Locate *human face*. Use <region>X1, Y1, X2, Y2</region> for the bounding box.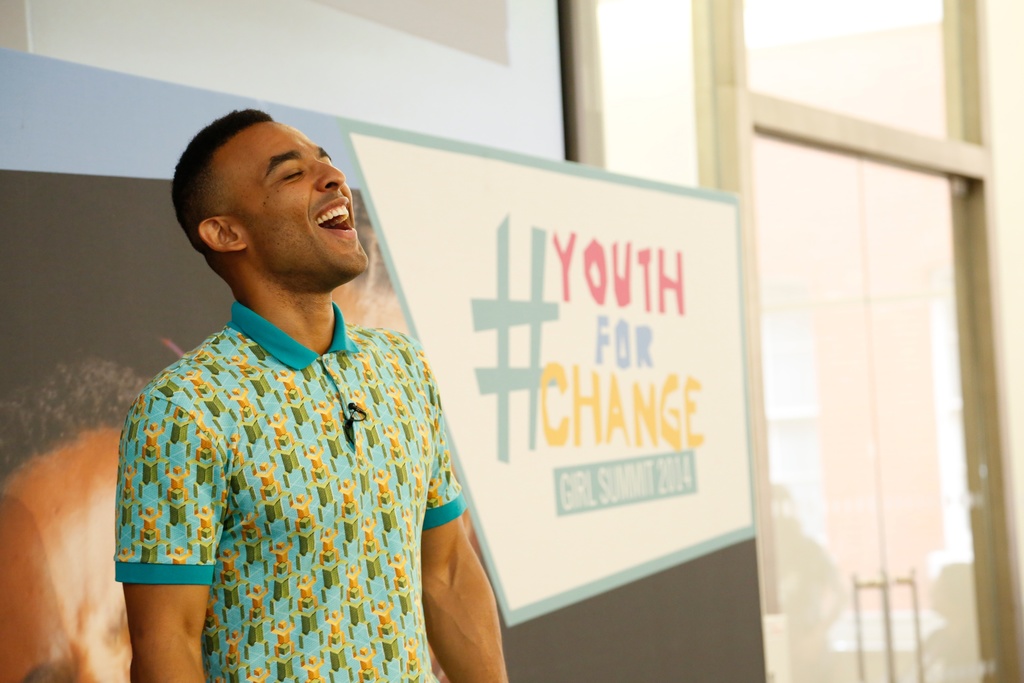
<region>238, 125, 376, 297</region>.
